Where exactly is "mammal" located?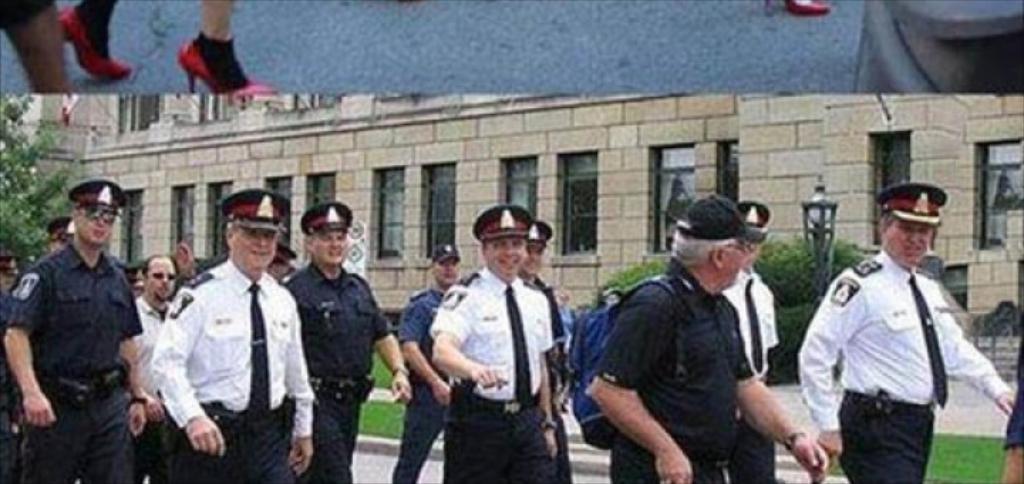
Its bounding box is bbox=[55, 0, 270, 94].
